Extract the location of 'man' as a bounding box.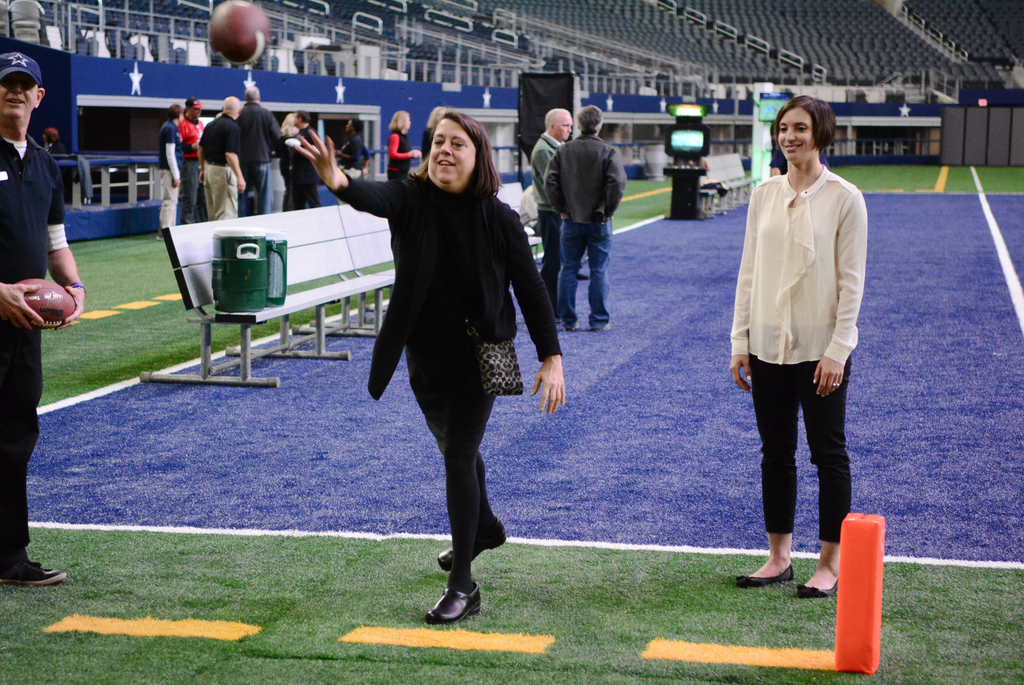
{"x1": 0, "y1": 51, "x2": 86, "y2": 587}.
